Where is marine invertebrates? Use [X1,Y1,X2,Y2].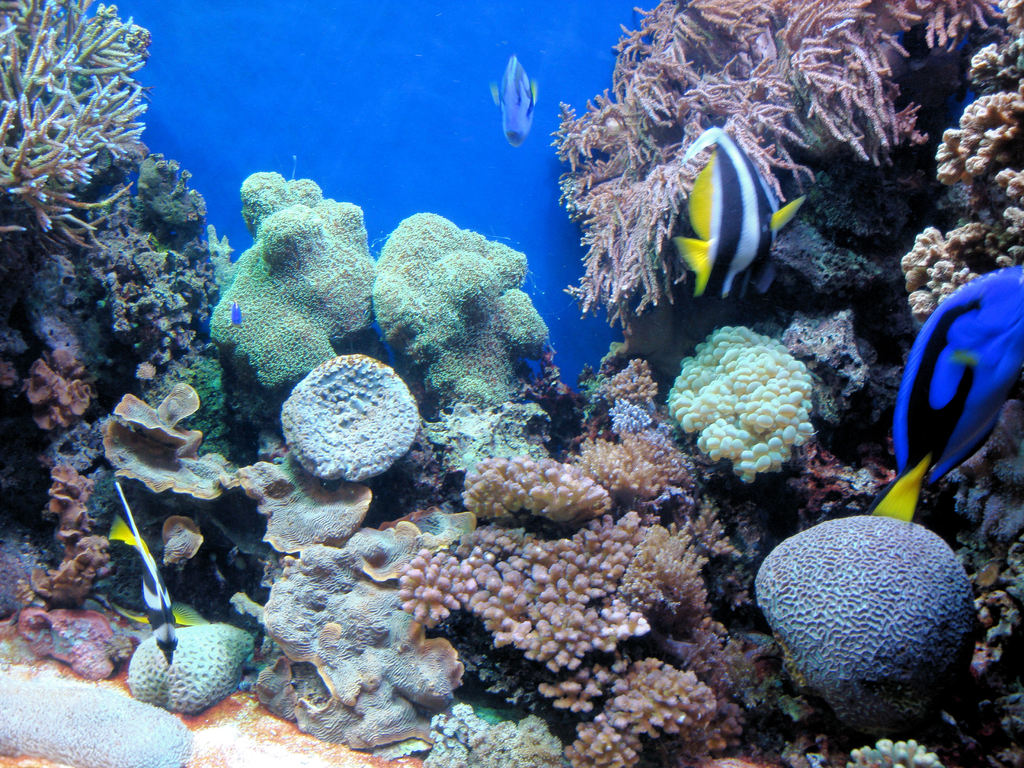
[1000,189,1022,273].
